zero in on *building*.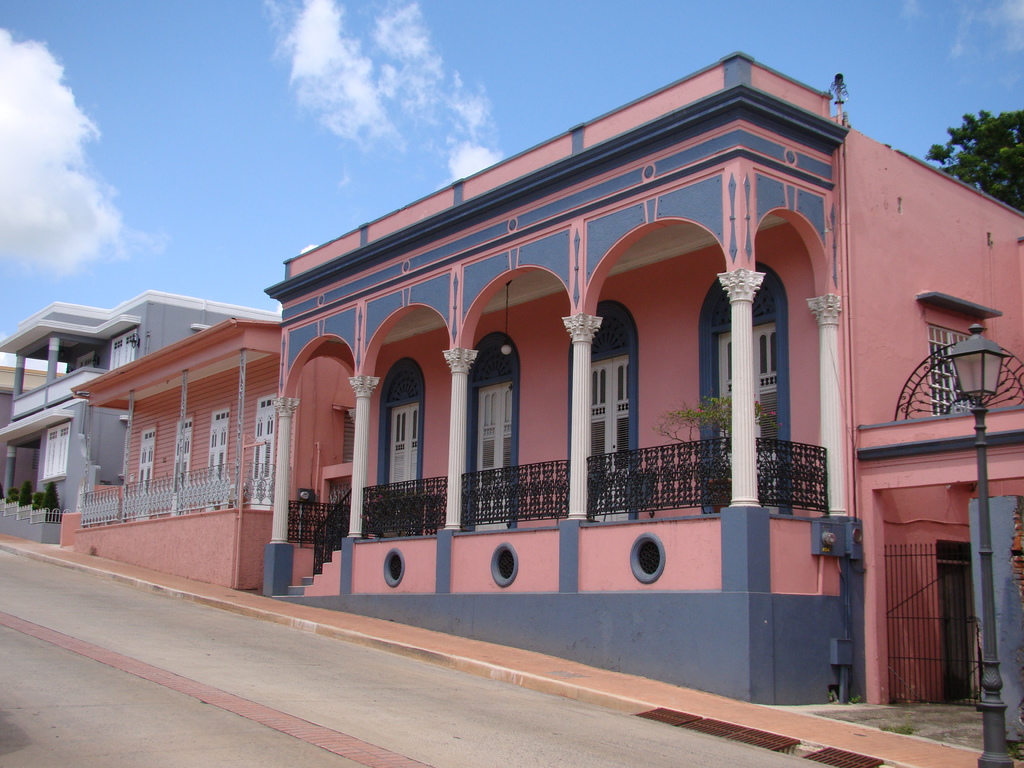
Zeroed in: box=[267, 53, 1023, 704].
